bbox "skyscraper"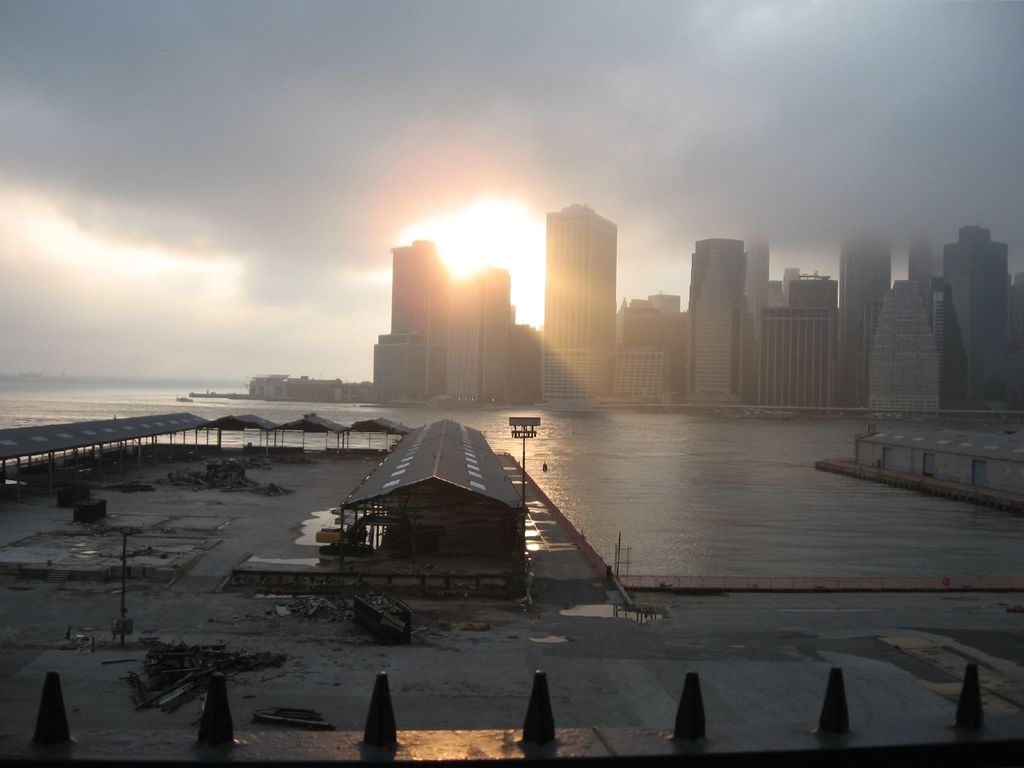
686,226,740,406
